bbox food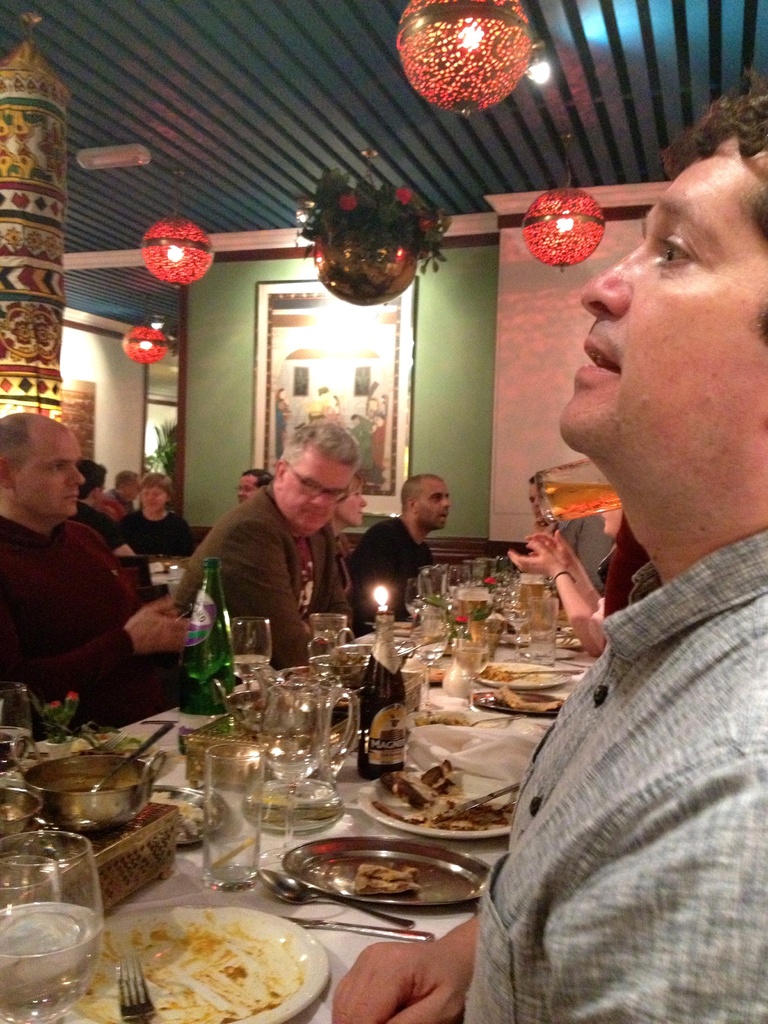
<box>477,662,517,683</box>
